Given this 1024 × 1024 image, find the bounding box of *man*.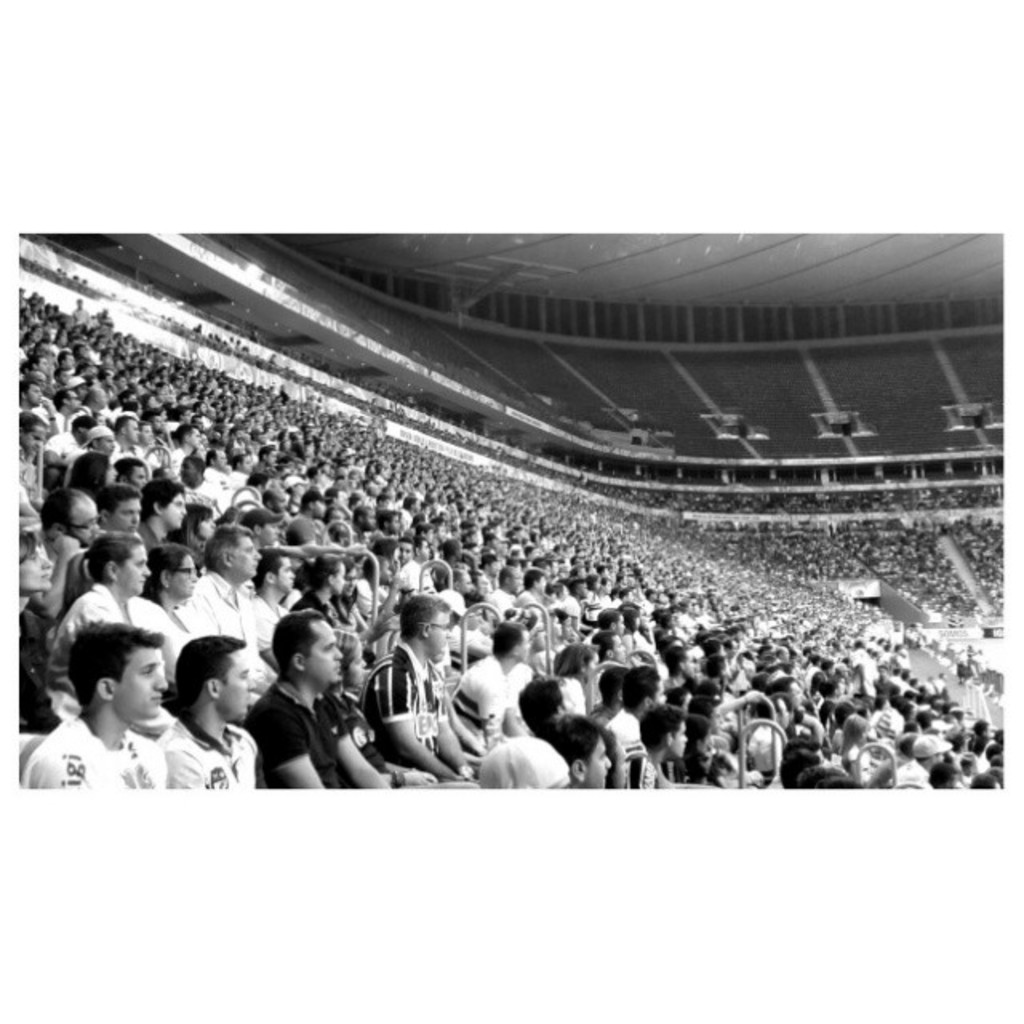
(left=35, top=606, right=219, bottom=811).
